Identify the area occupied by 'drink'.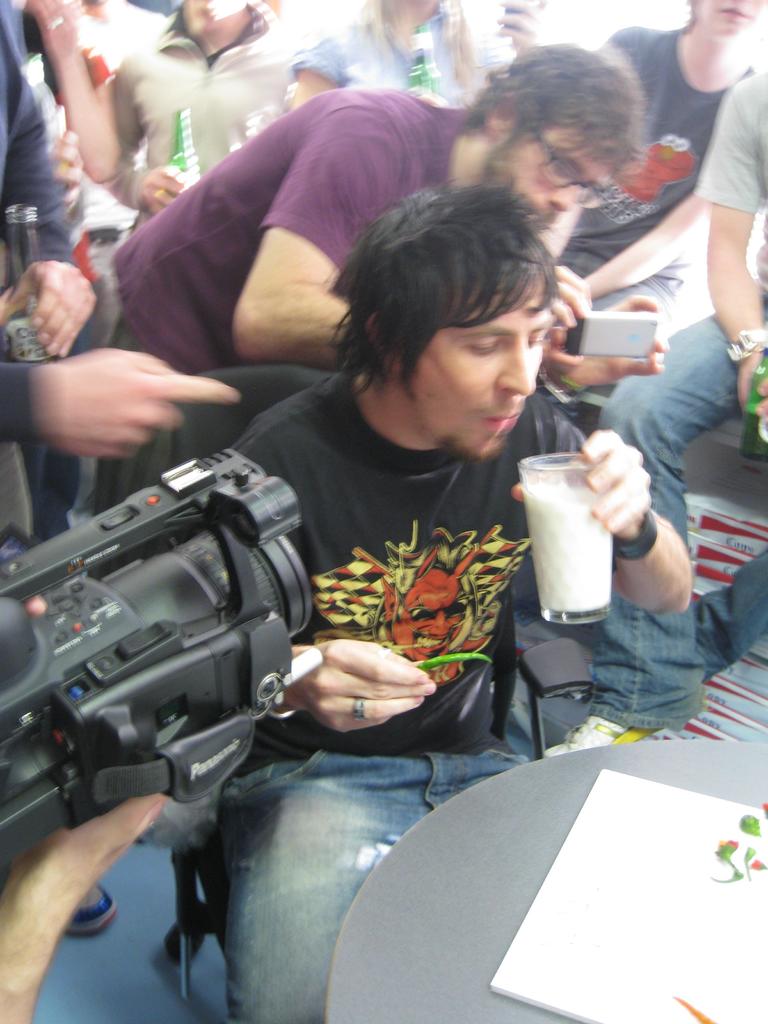
Area: {"x1": 740, "y1": 405, "x2": 767, "y2": 460}.
